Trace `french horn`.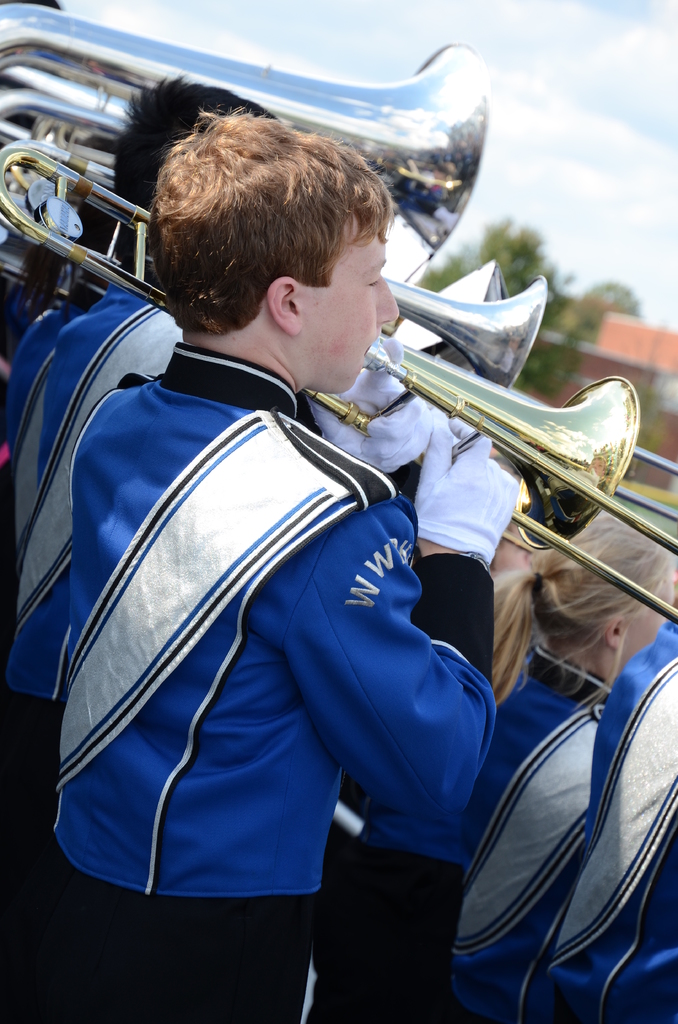
Traced to bbox(0, 0, 496, 297).
